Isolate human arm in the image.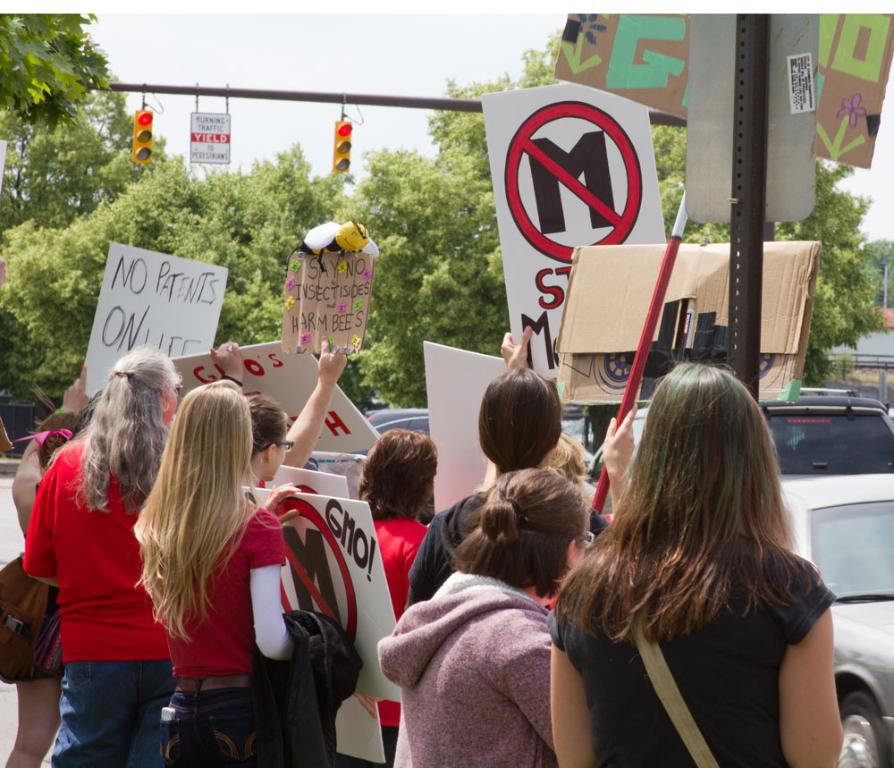
Isolated region: (left=280, top=355, right=352, bottom=489).
